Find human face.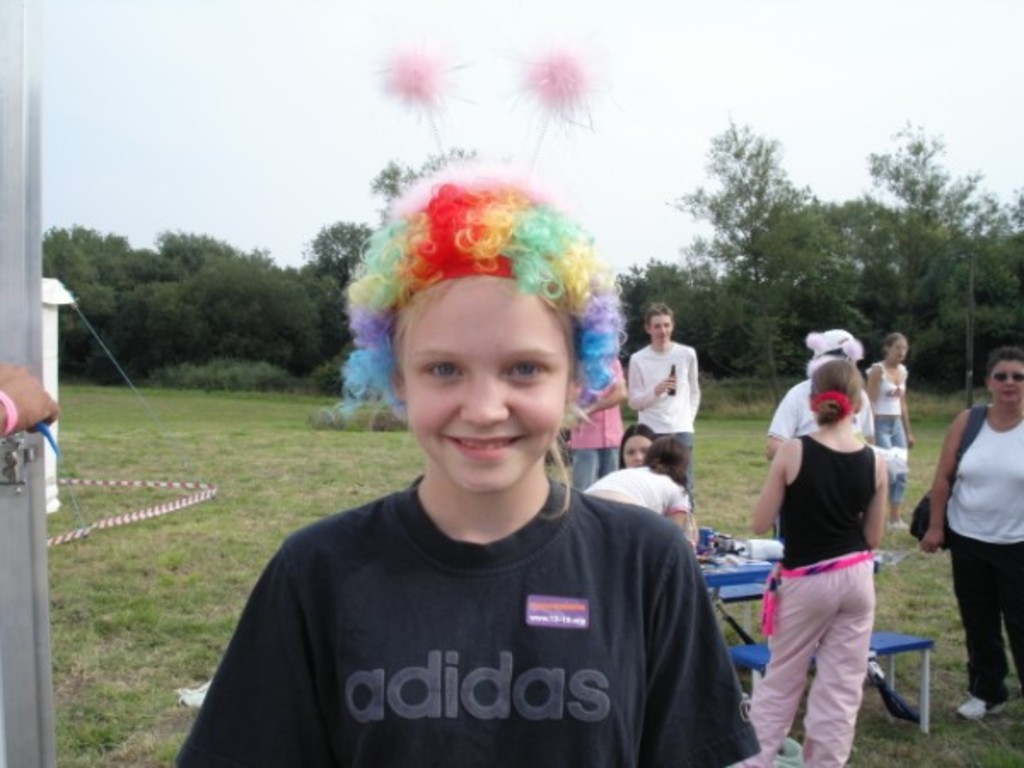
<box>645,312,671,346</box>.
